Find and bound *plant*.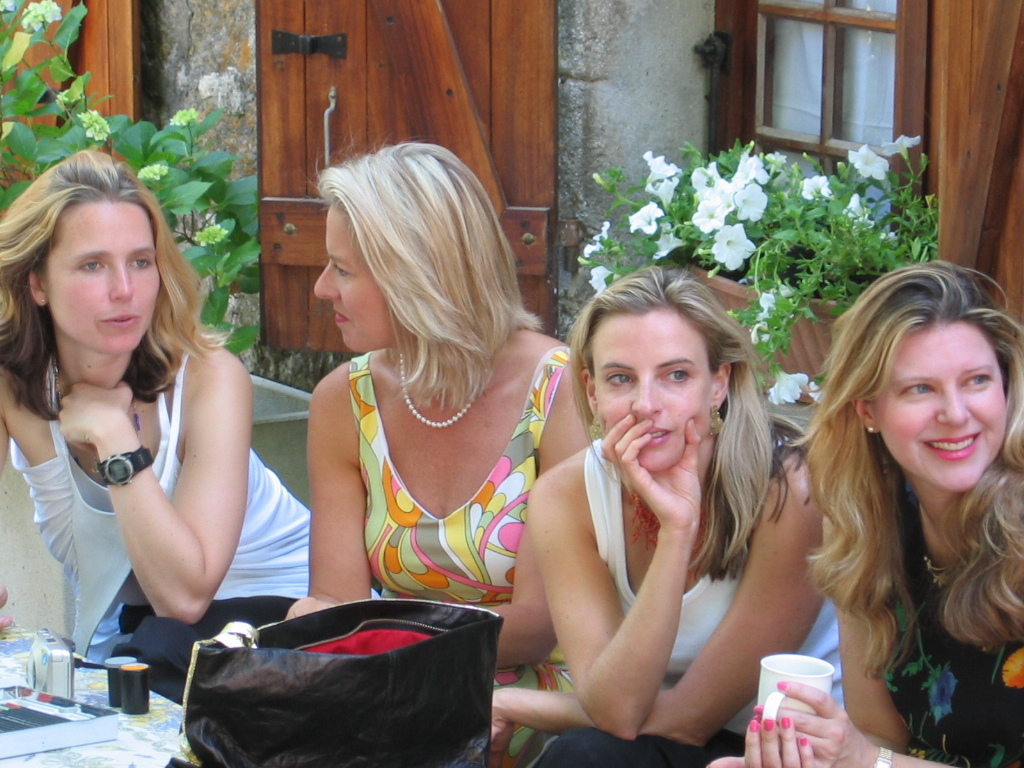
Bound: [left=0, top=0, right=269, bottom=366].
